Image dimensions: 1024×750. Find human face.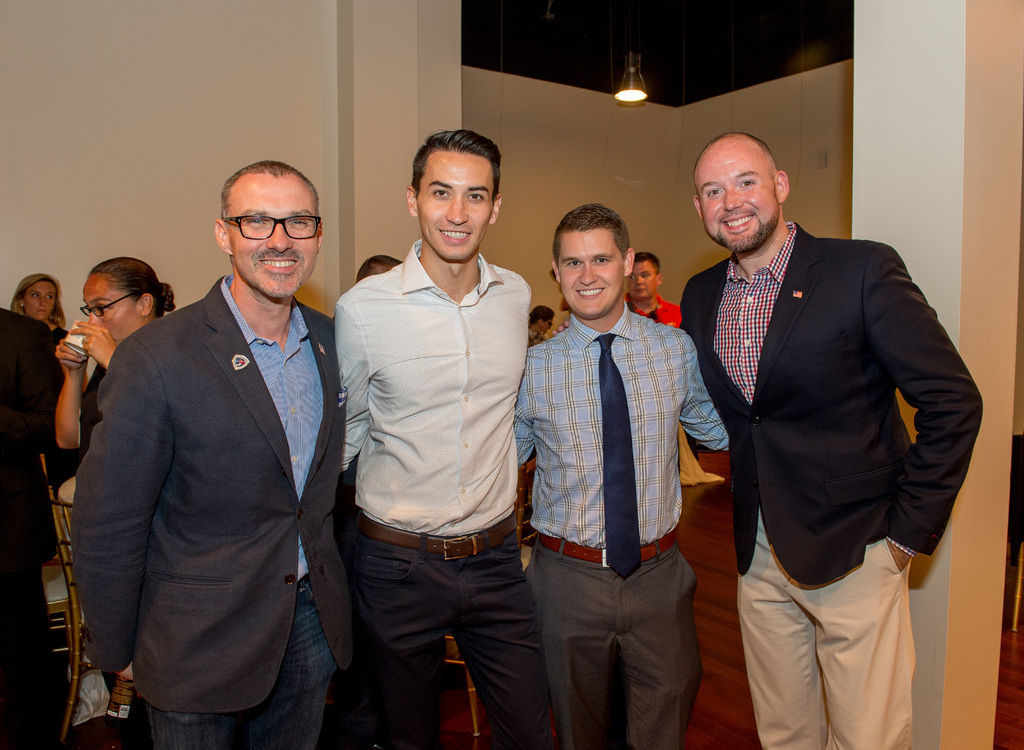
(223,172,316,291).
